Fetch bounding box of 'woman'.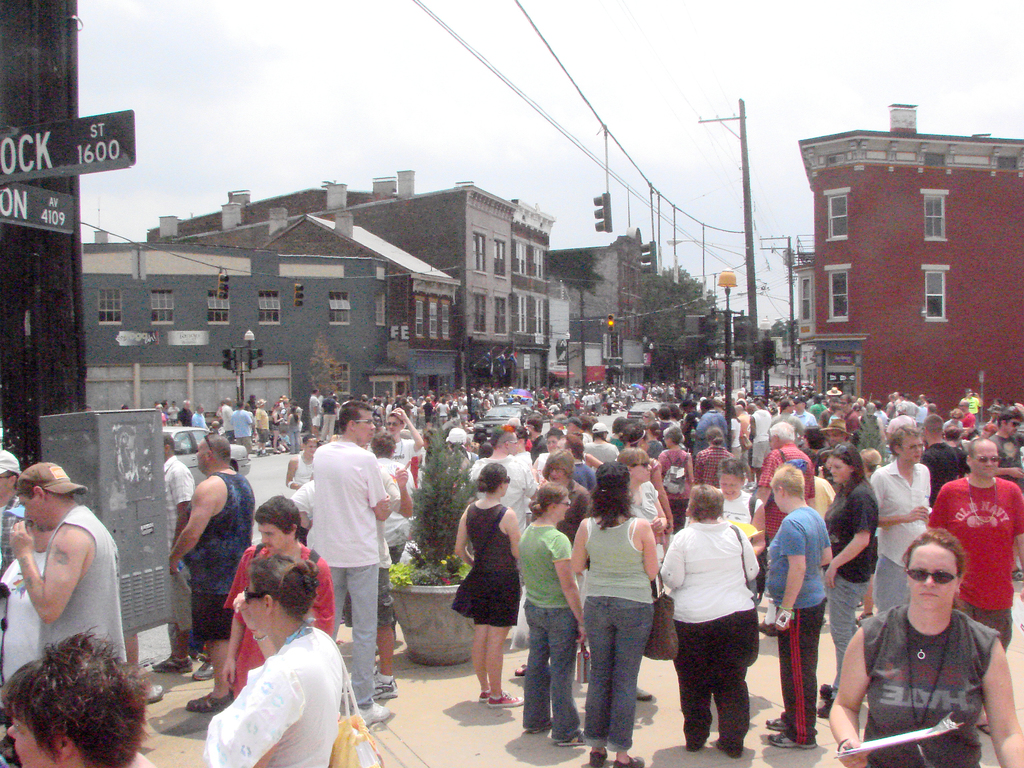
Bbox: bbox=(285, 408, 300, 453).
